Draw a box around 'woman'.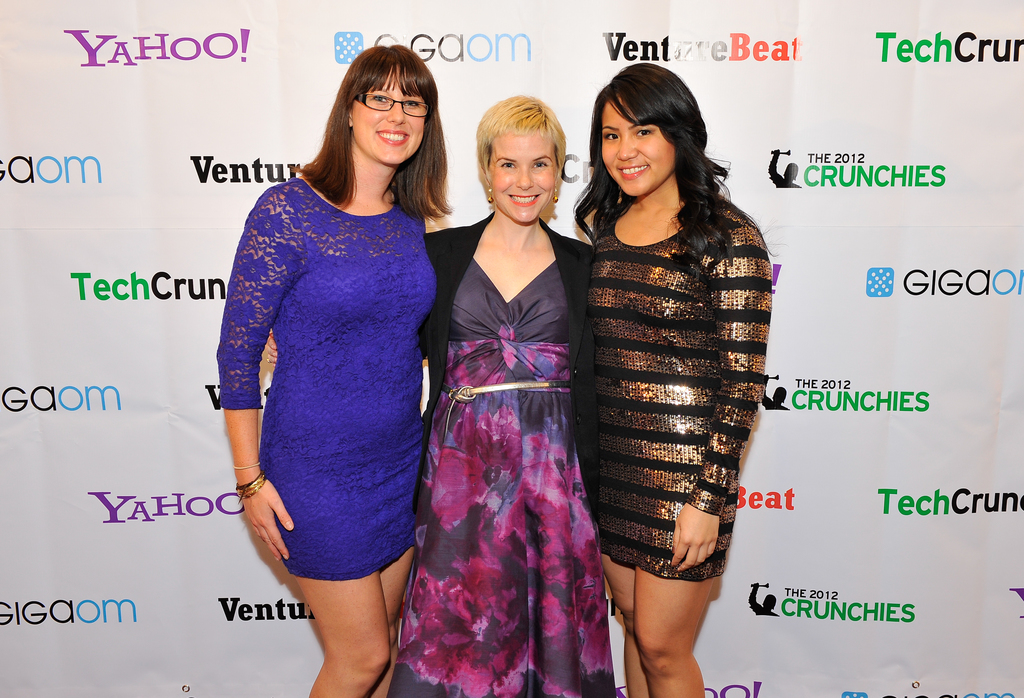
pyautogui.locateOnScreen(215, 39, 454, 697).
